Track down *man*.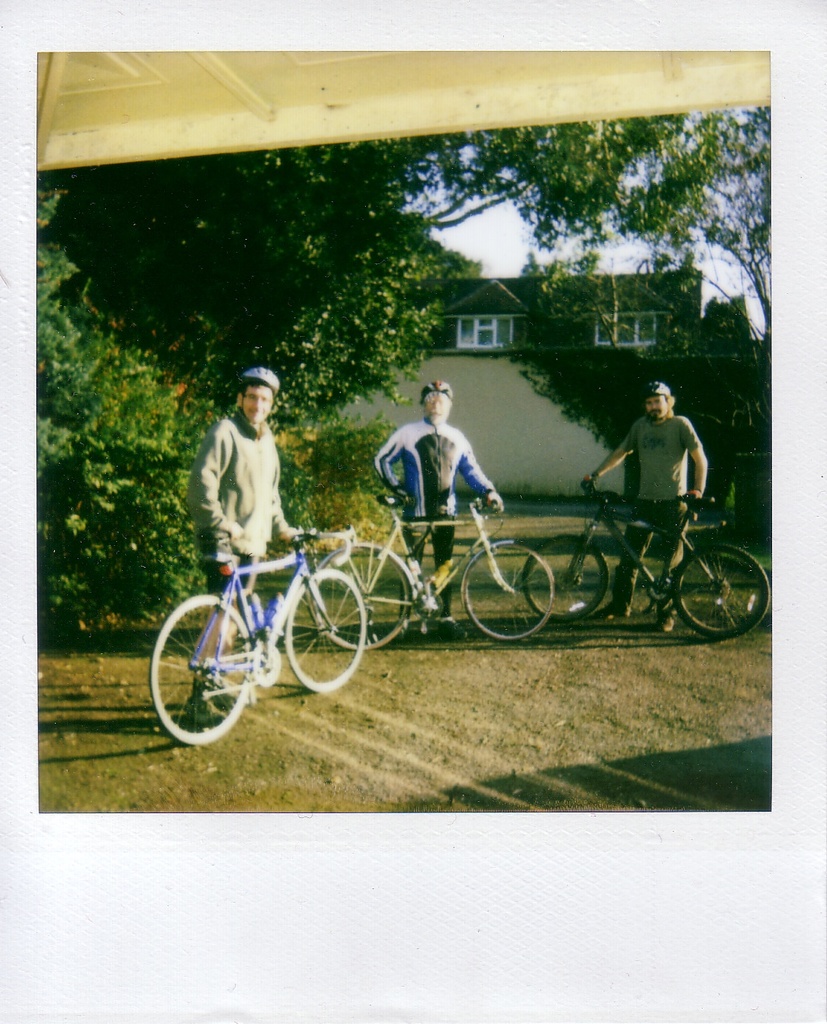
Tracked to <region>578, 384, 713, 622</region>.
